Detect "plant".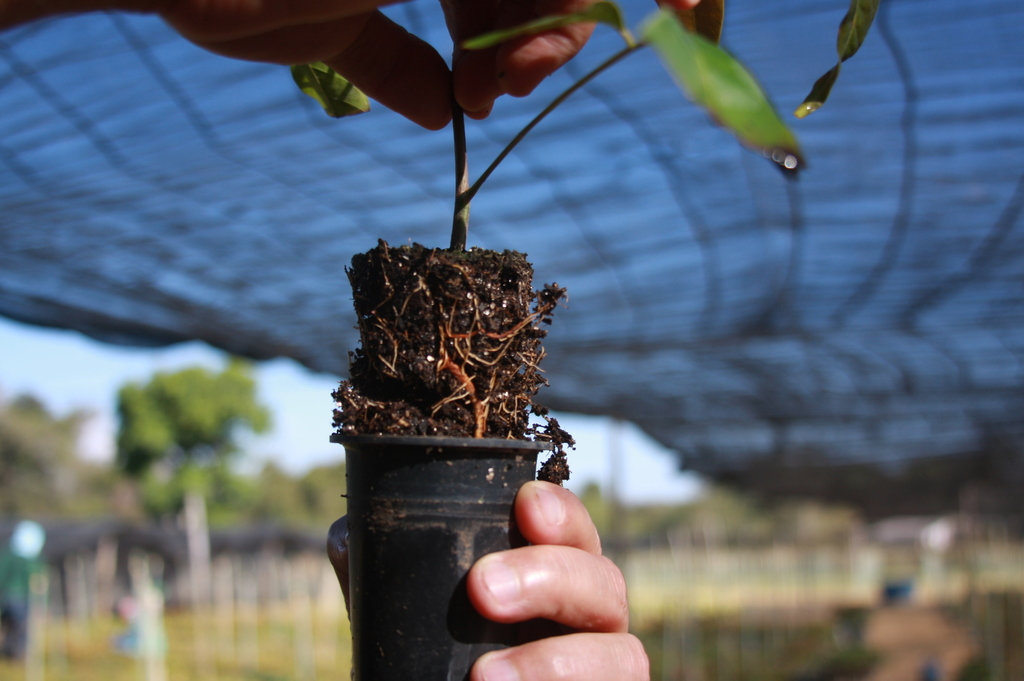
Detected at select_region(176, 0, 881, 436).
